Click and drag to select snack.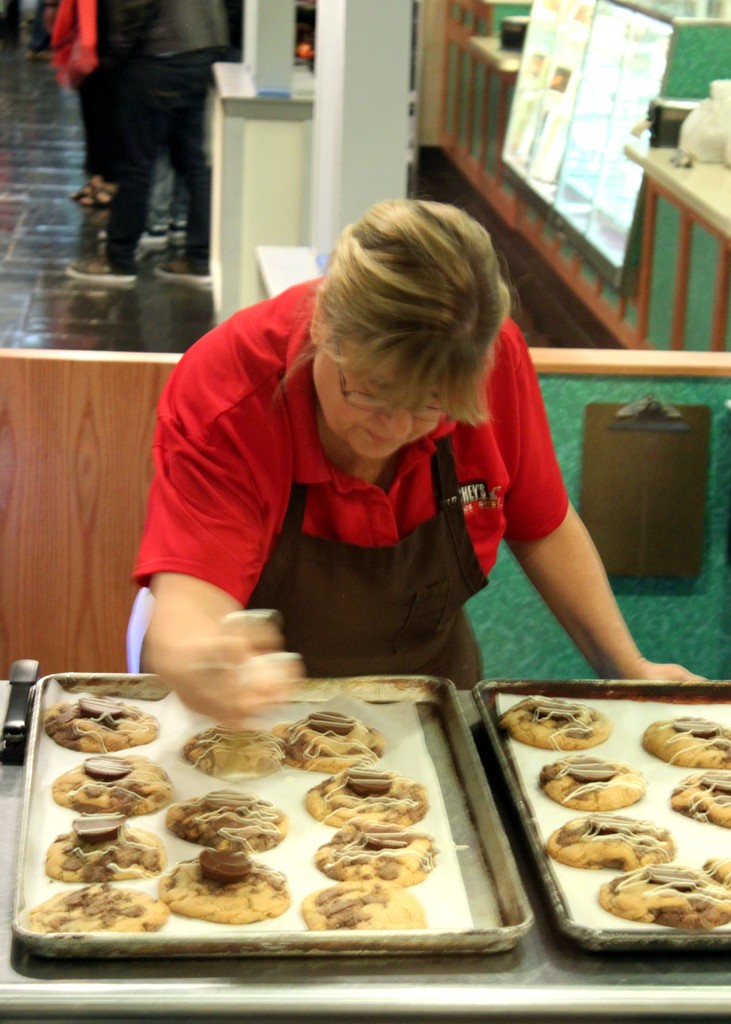
Selection: (165, 846, 289, 922).
